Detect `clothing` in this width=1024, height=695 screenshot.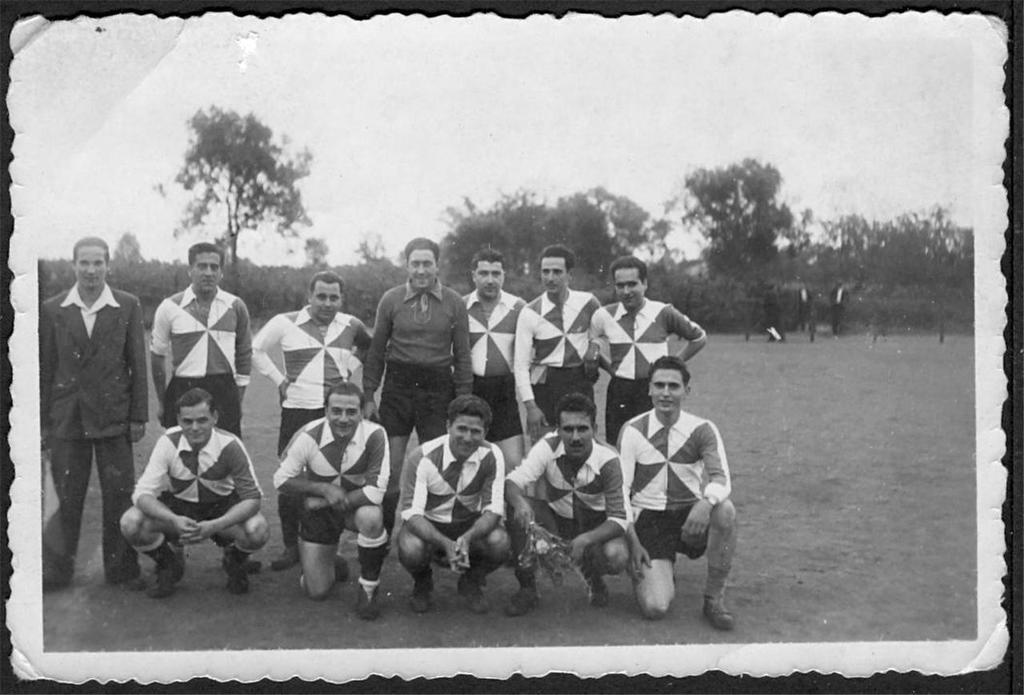
Detection: {"left": 251, "top": 302, "right": 375, "bottom": 453}.
